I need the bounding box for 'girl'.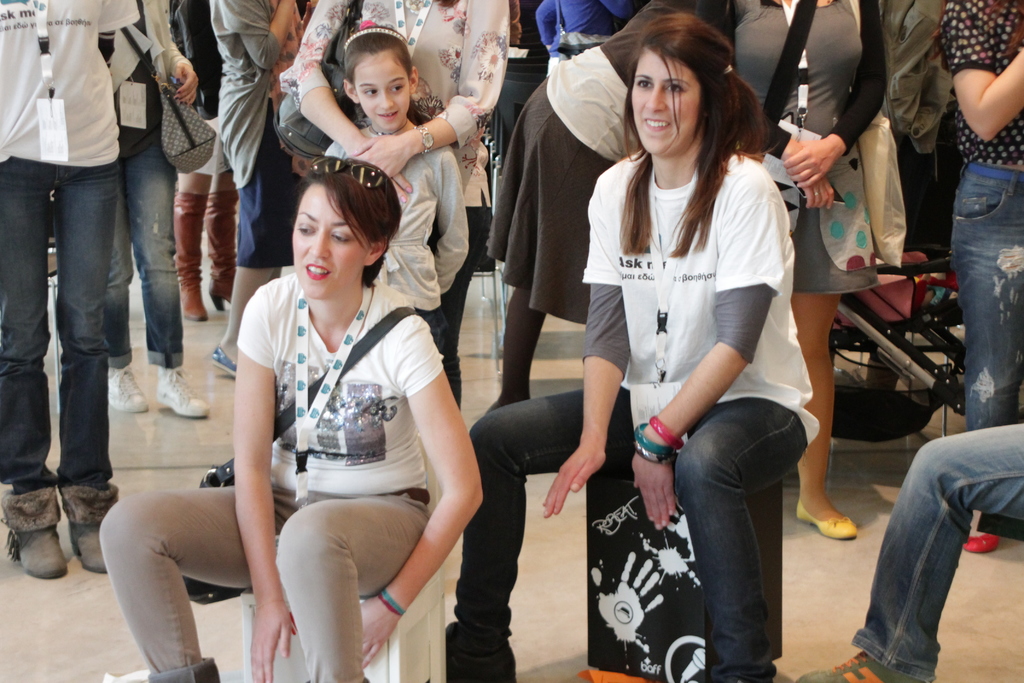
Here it is: select_region(323, 18, 472, 356).
